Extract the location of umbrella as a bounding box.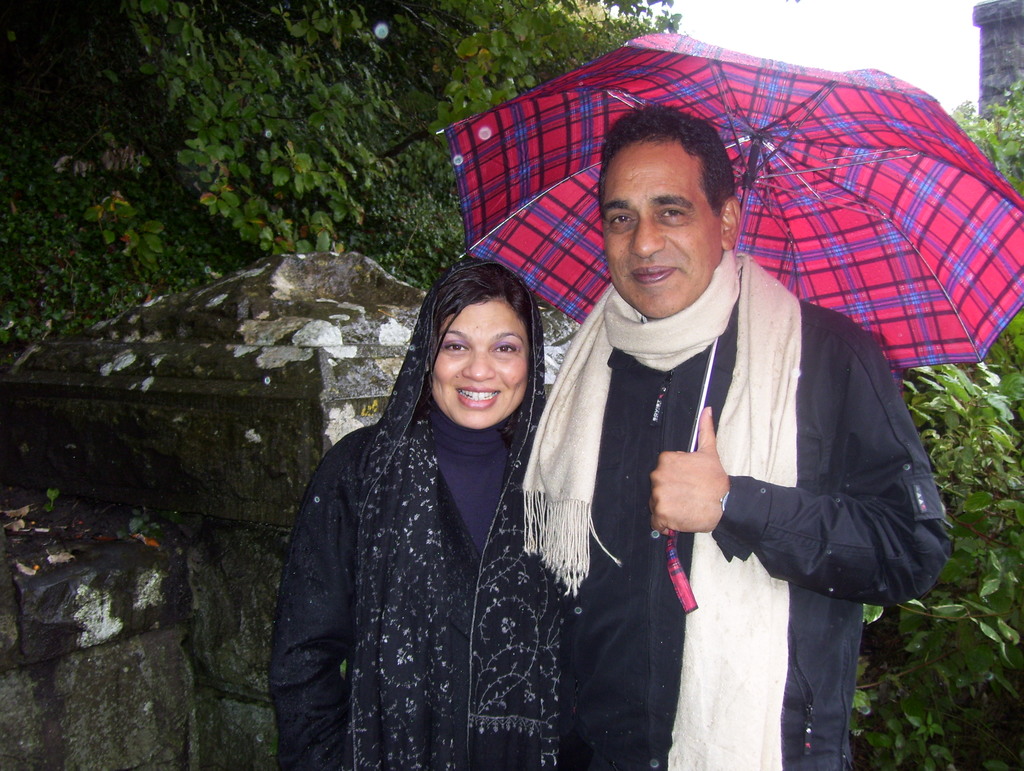
<bbox>435, 29, 1023, 615</bbox>.
